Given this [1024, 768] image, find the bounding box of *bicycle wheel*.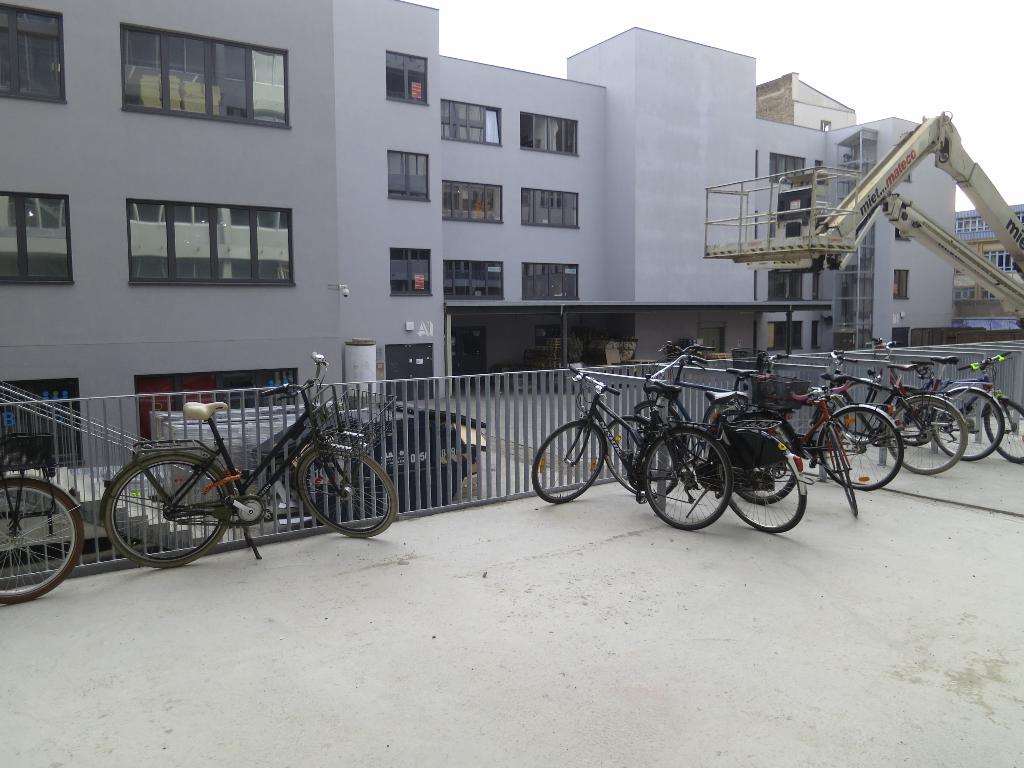
932, 386, 1008, 465.
